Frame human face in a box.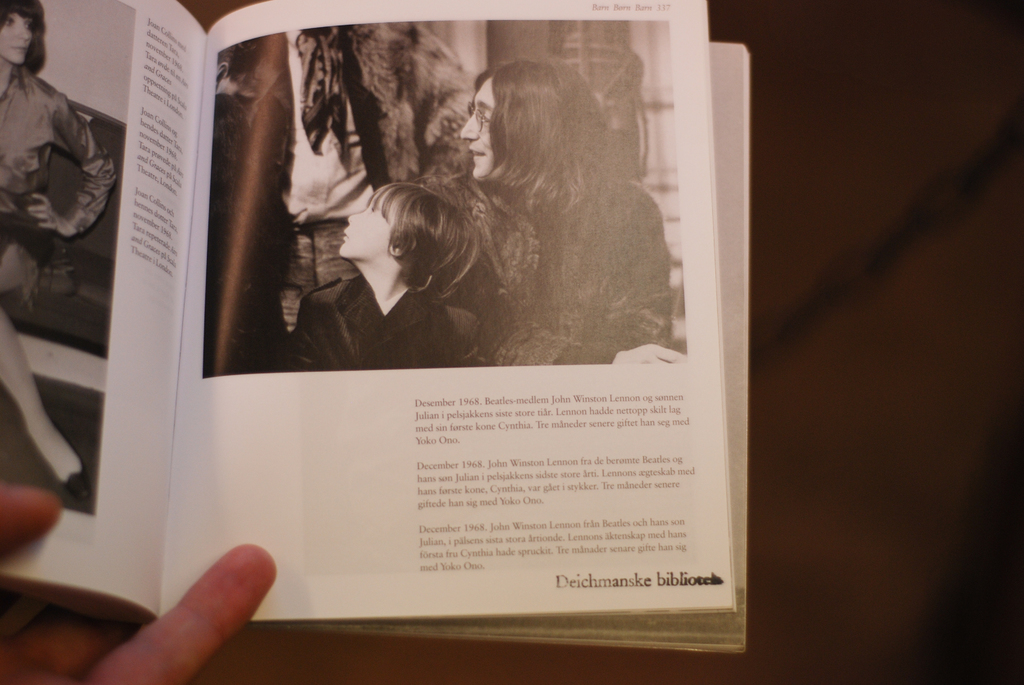
0 13 31 65.
